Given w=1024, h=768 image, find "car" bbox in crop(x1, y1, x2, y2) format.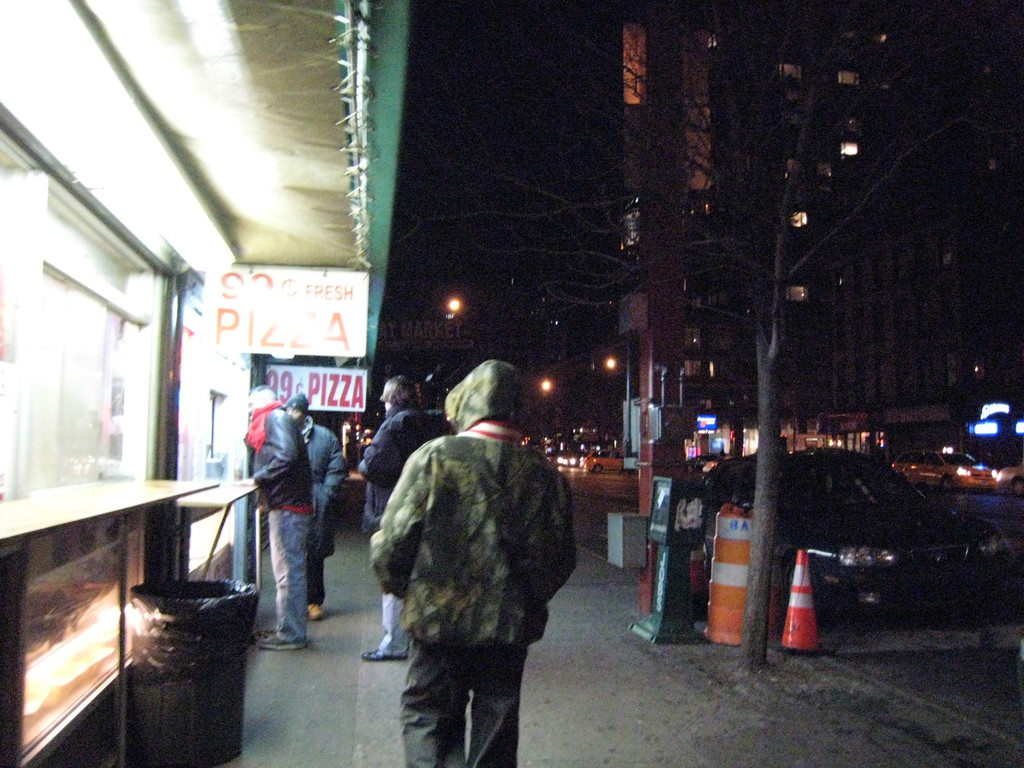
crop(704, 454, 1023, 616).
